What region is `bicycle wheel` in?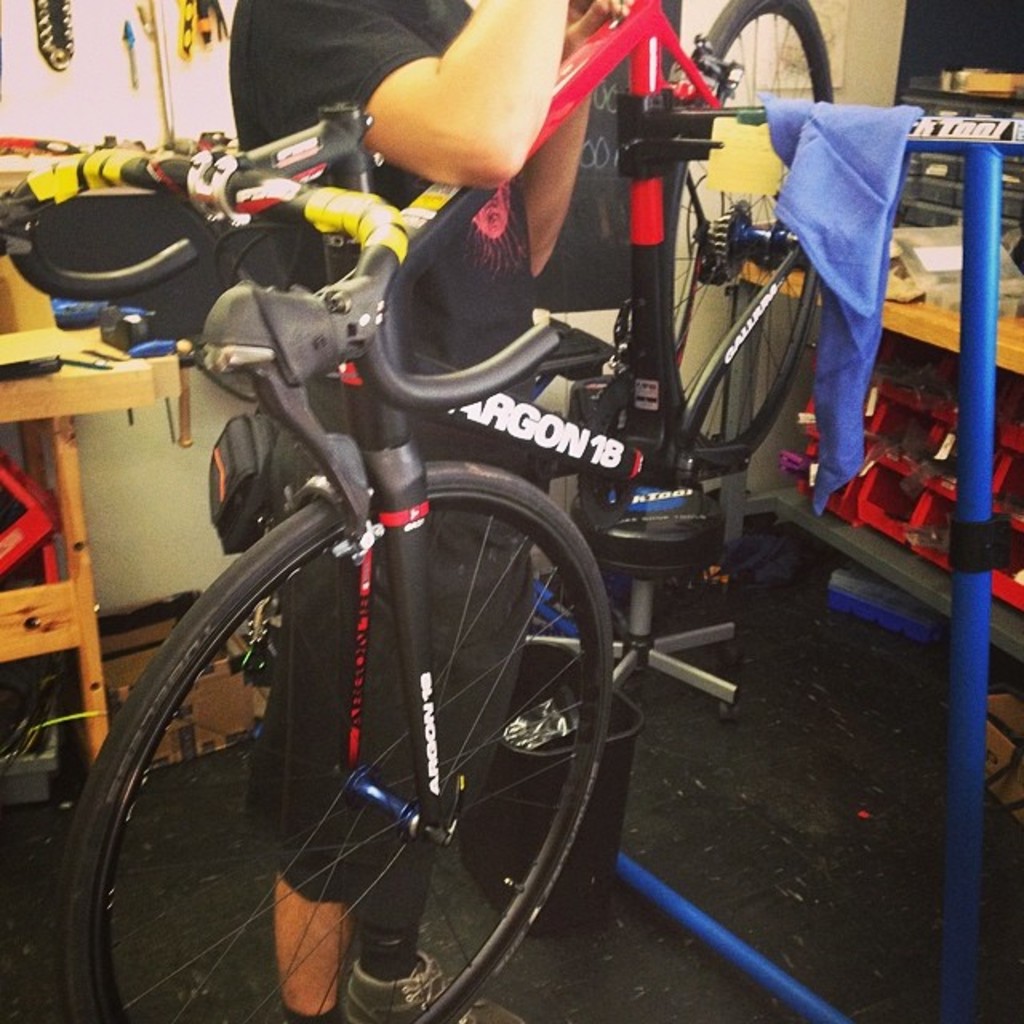
67:446:675:1000.
